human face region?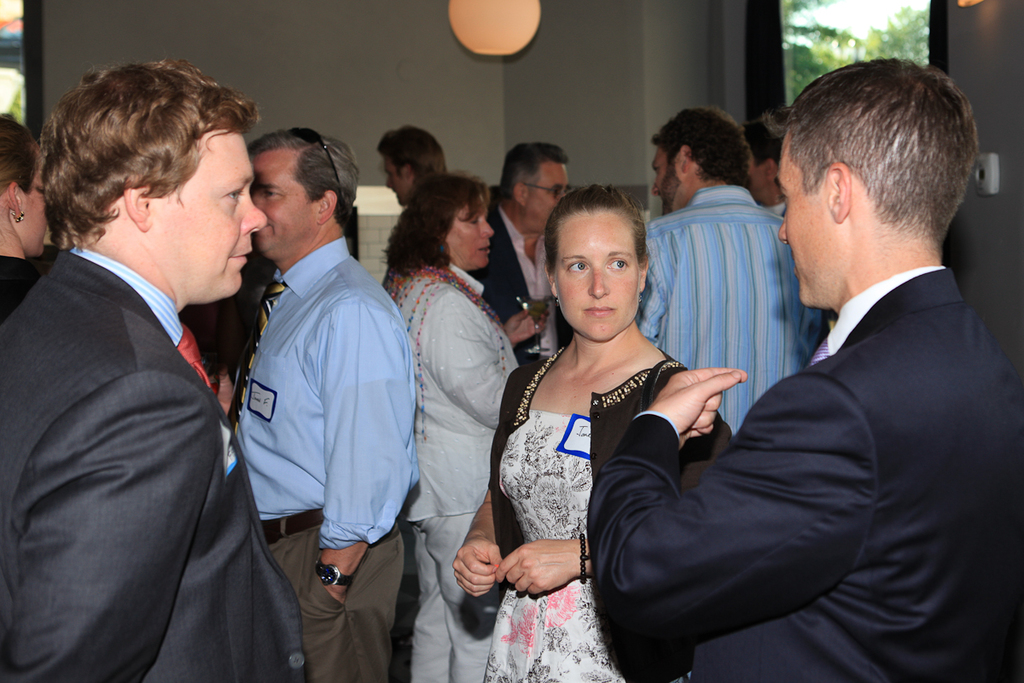
rect(250, 145, 319, 260)
